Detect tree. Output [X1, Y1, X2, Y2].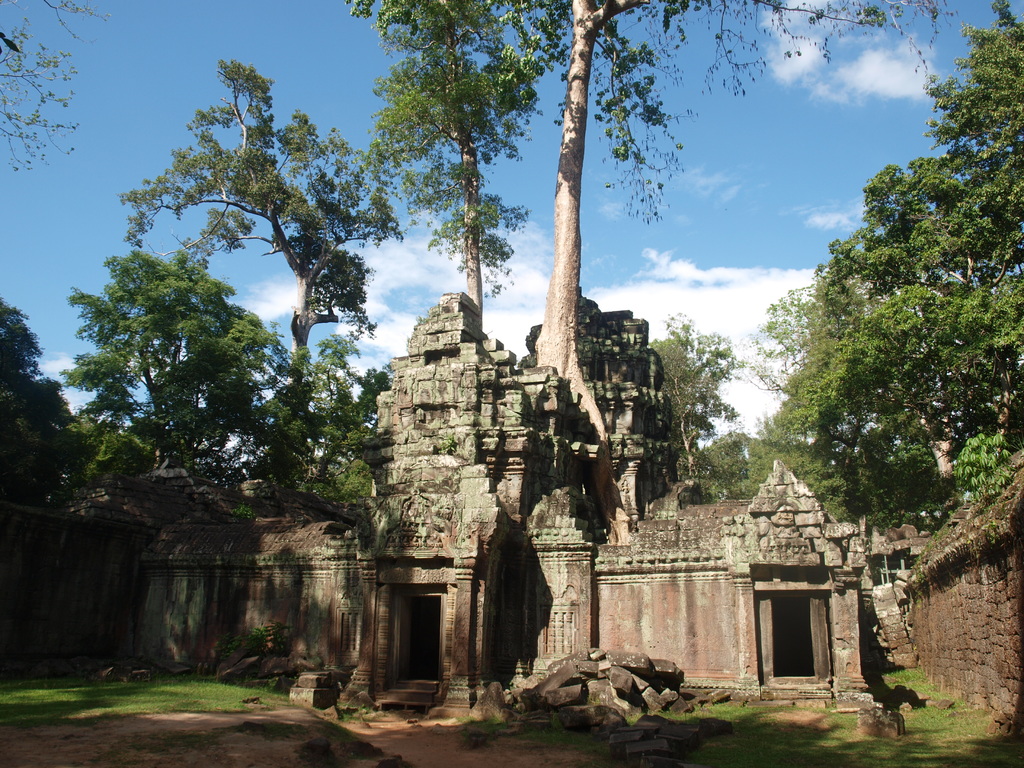
[646, 307, 737, 475].
